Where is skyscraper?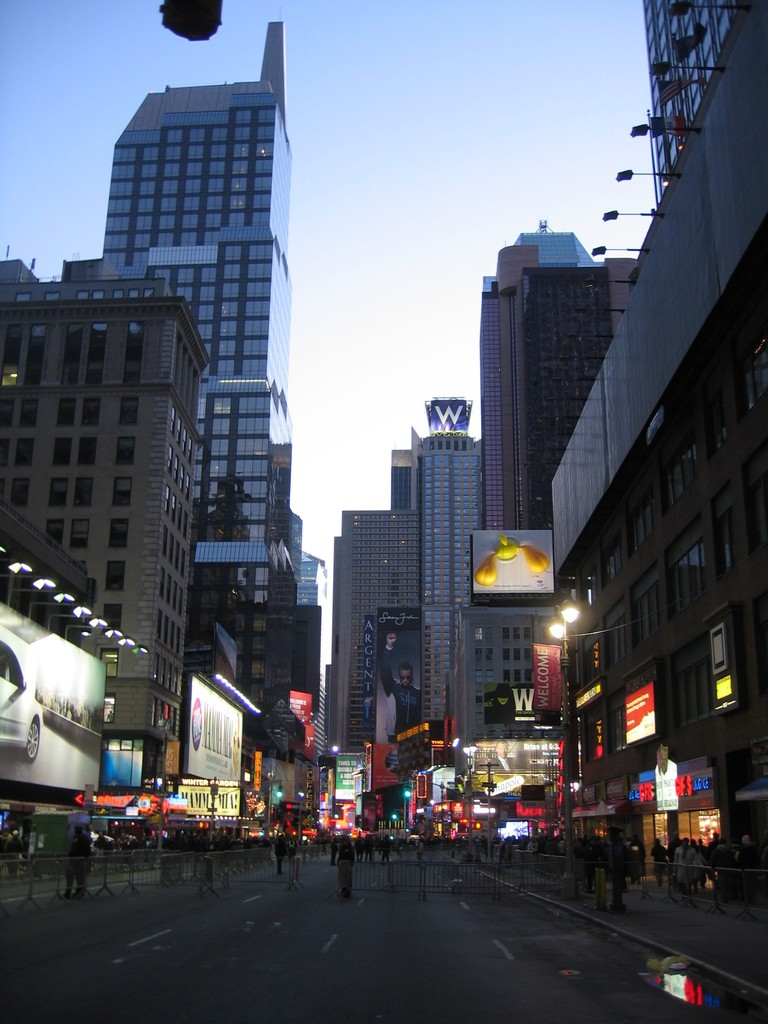
pyautogui.locateOnScreen(313, 497, 414, 752).
